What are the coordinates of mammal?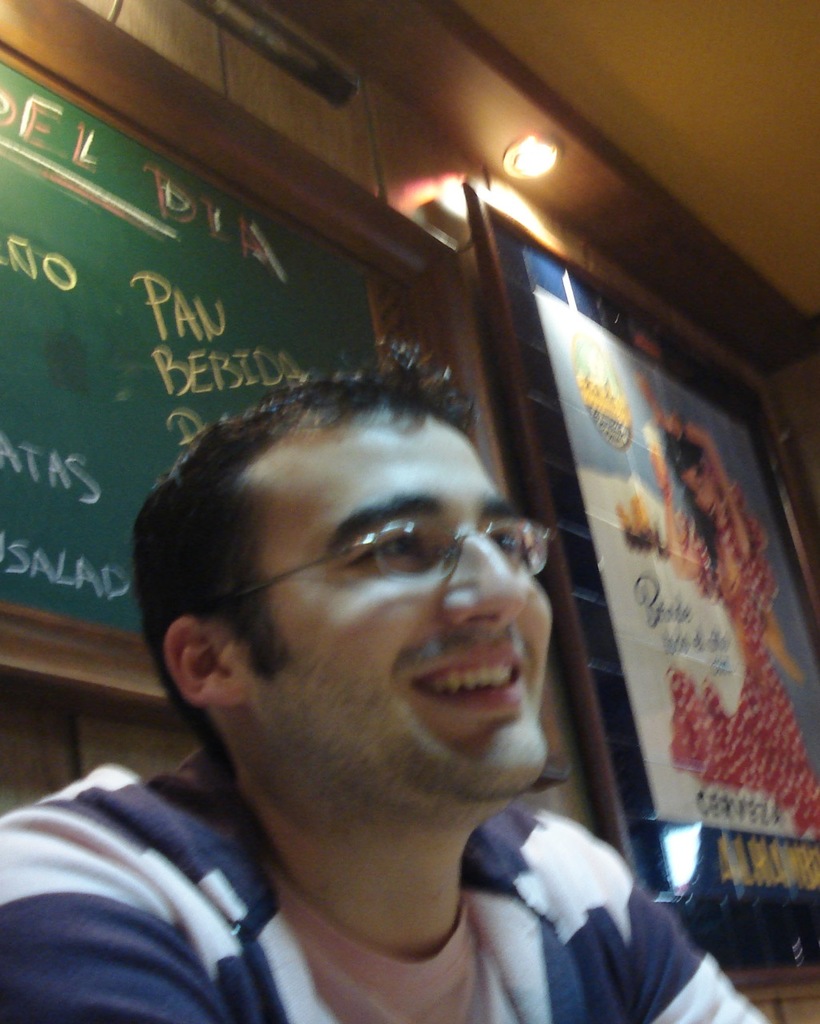
BBox(649, 382, 819, 842).
